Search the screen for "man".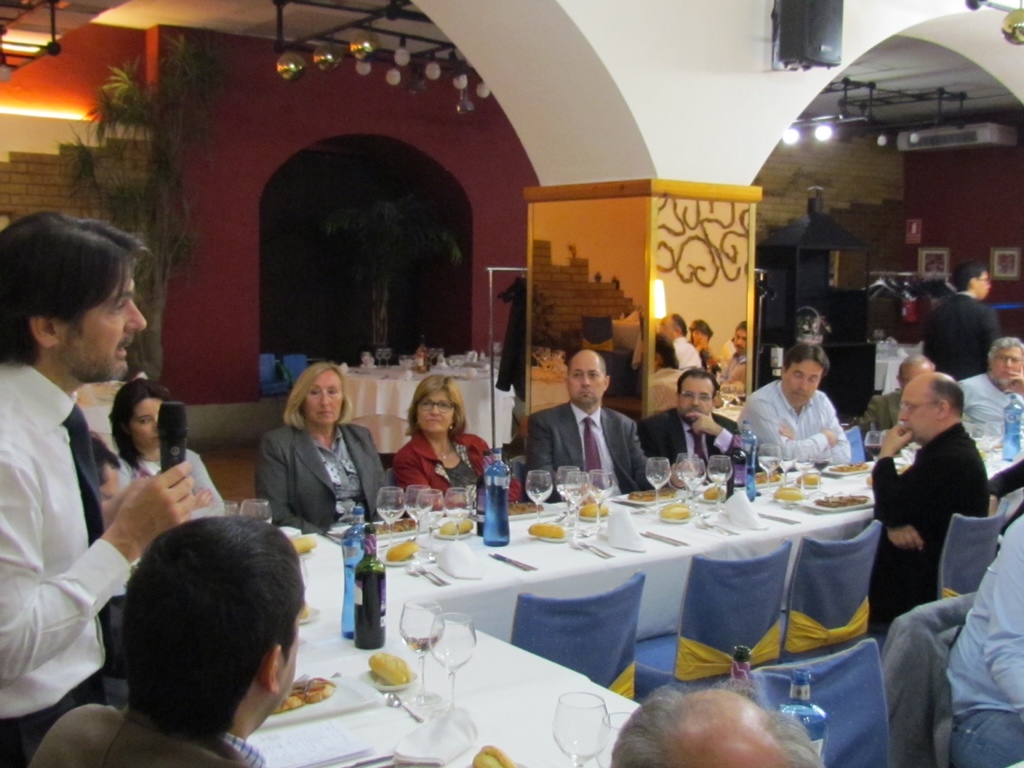
Found at crop(864, 366, 993, 659).
